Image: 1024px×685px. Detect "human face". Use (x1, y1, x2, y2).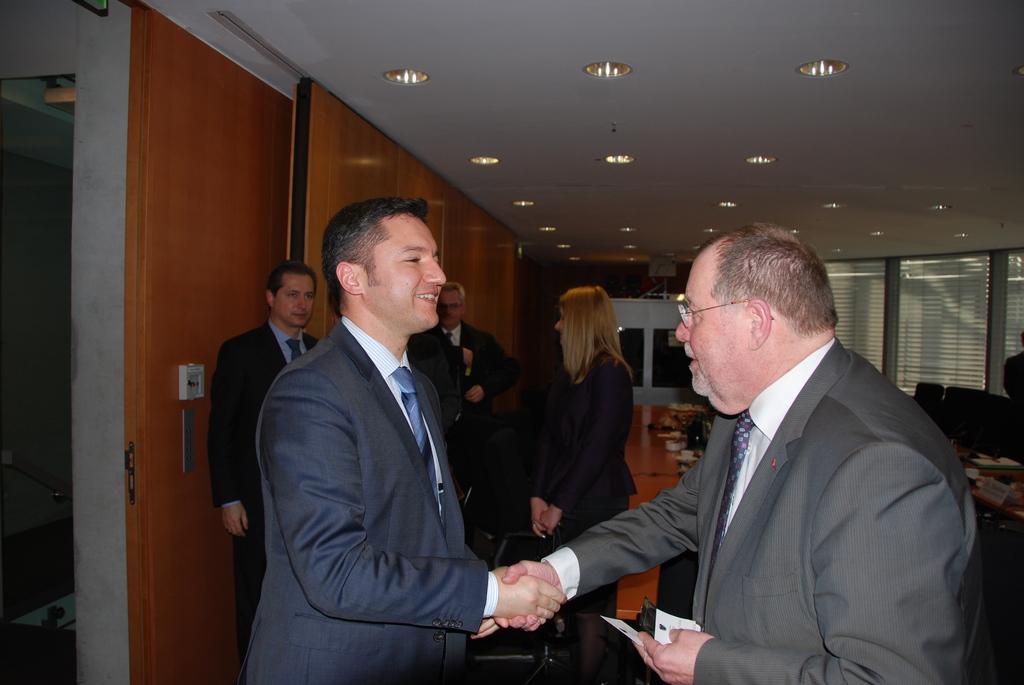
(678, 241, 744, 396).
